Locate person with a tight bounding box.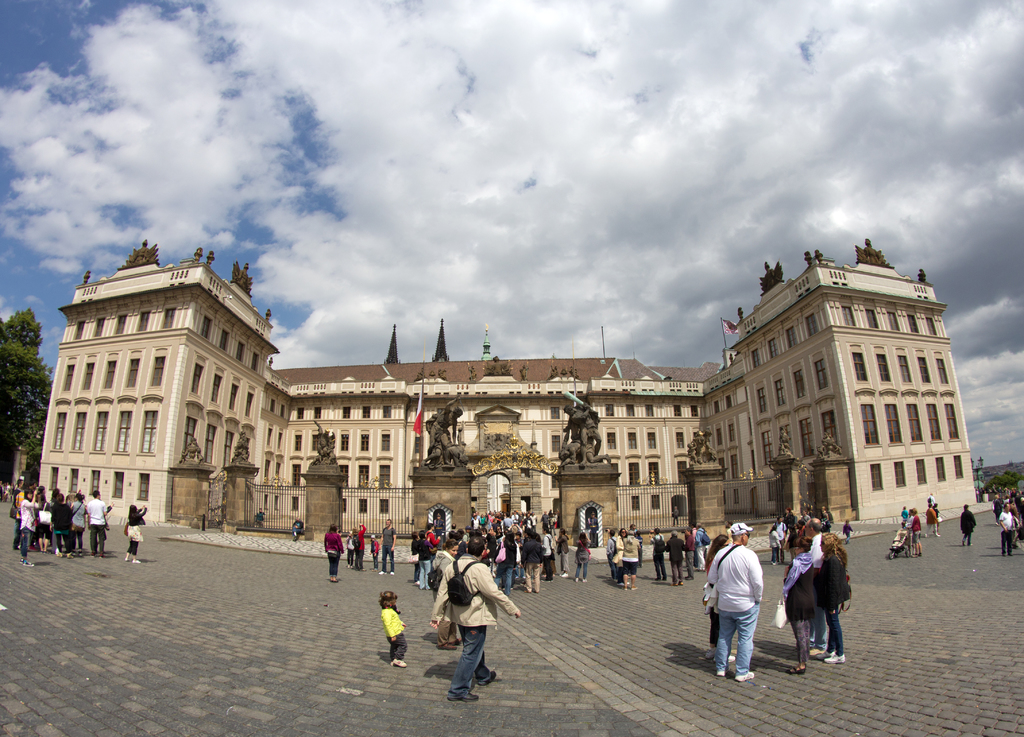
region(253, 505, 271, 527).
